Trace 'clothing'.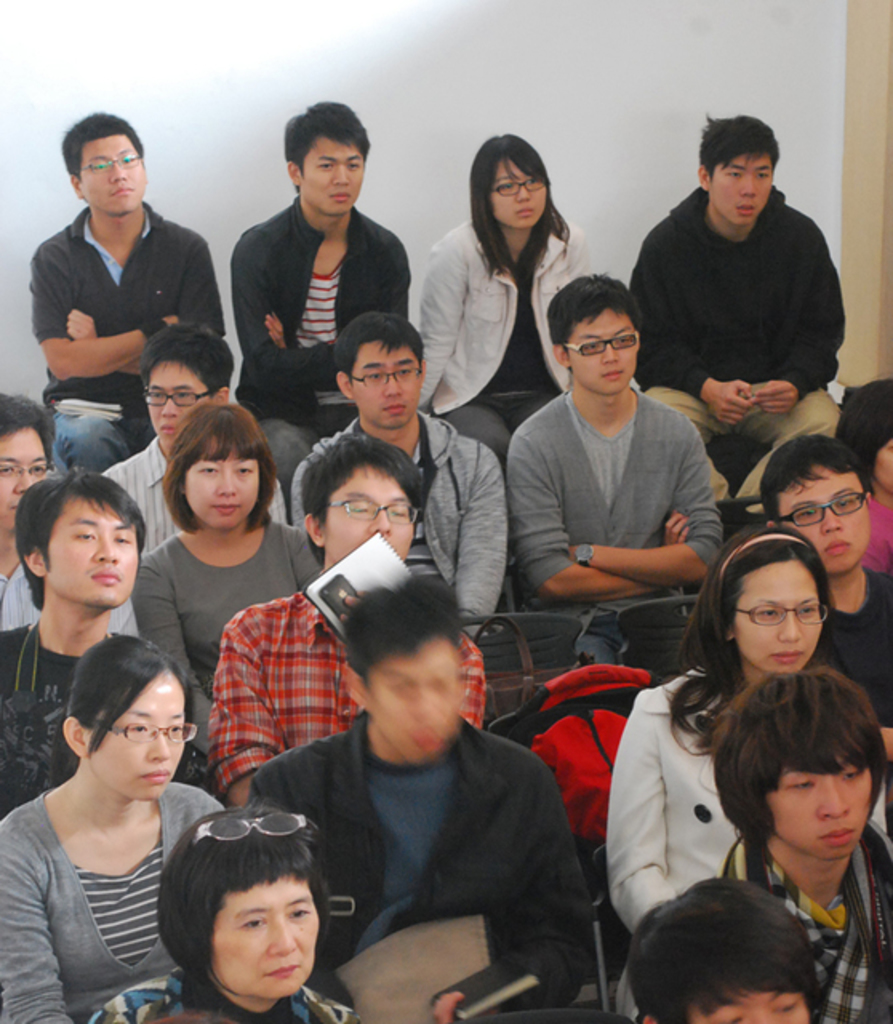
Traced to BBox(503, 387, 731, 664).
